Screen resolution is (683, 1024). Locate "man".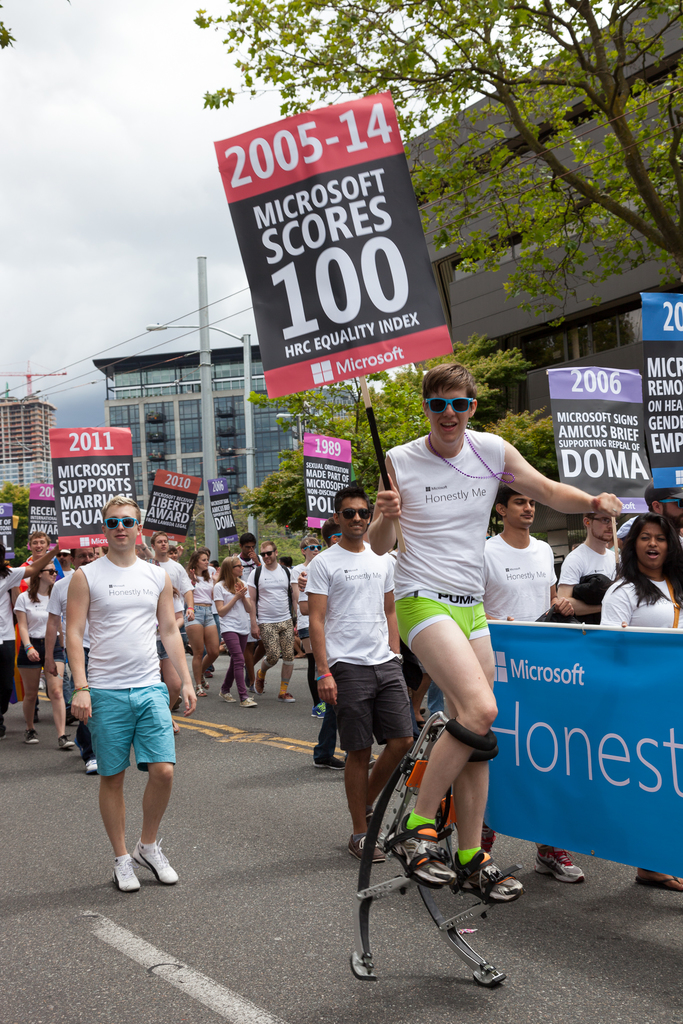
[563, 509, 614, 614].
